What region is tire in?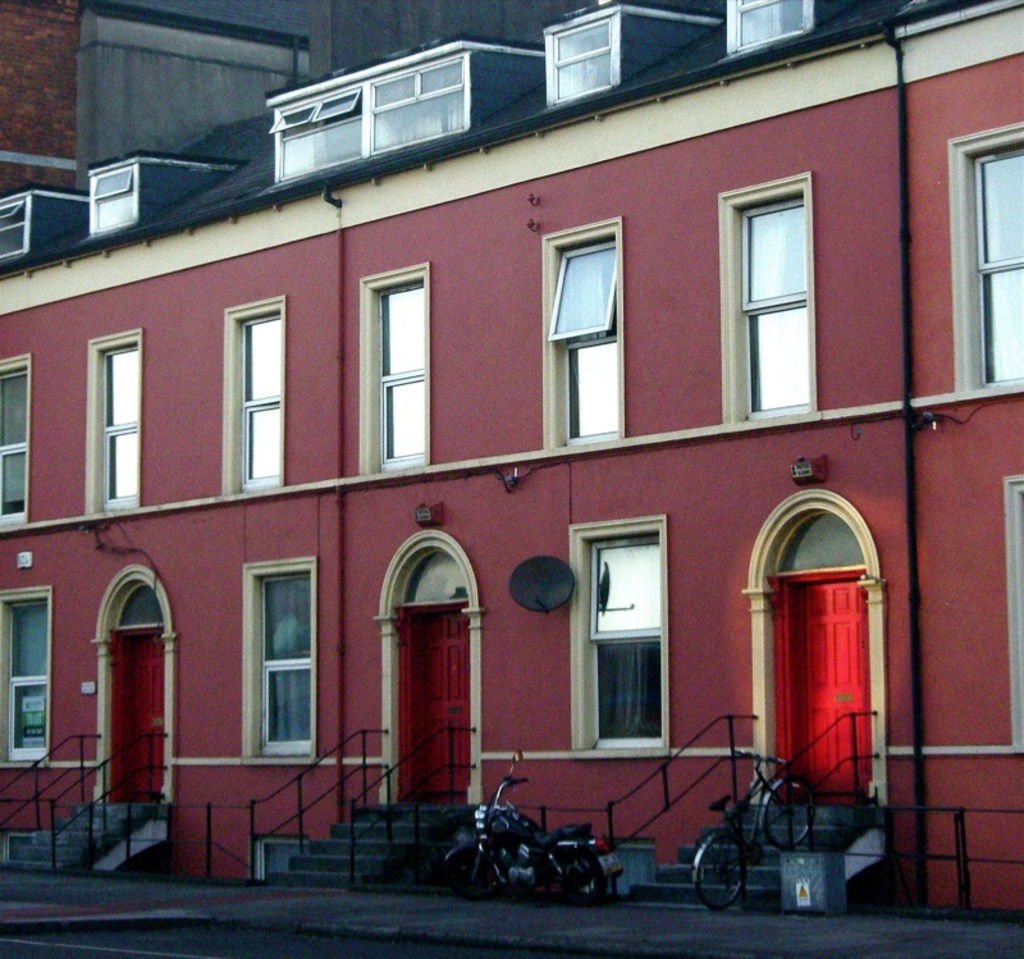
box(764, 778, 815, 846).
